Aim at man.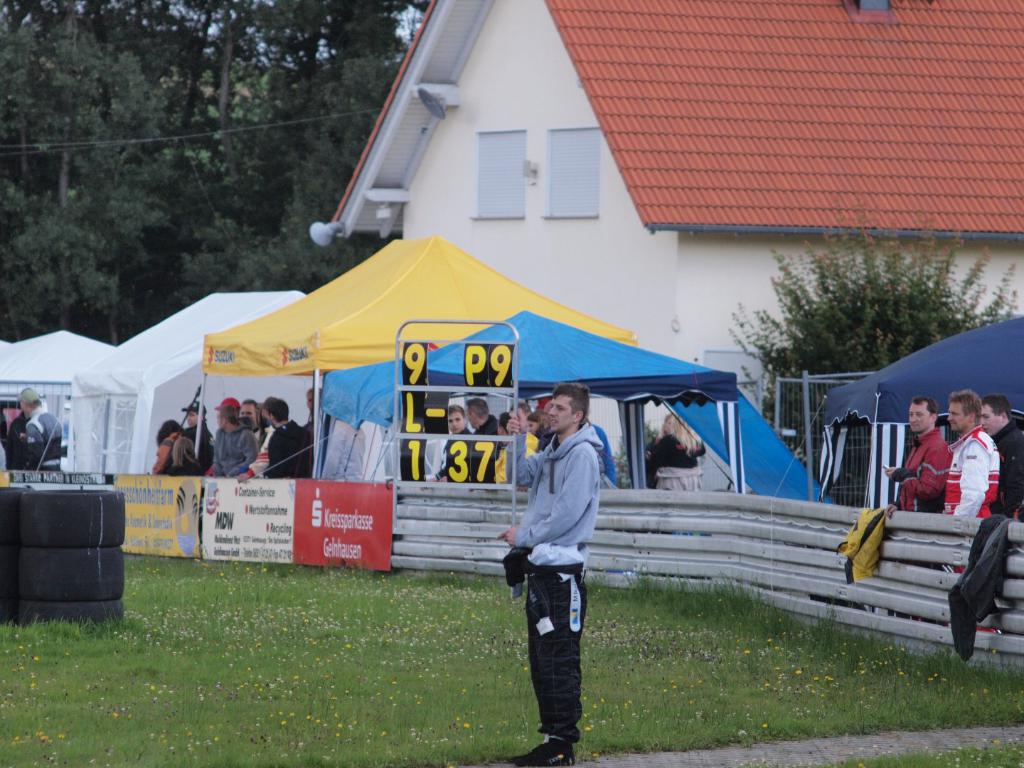
Aimed at locate(471, 395, 503, 484).
